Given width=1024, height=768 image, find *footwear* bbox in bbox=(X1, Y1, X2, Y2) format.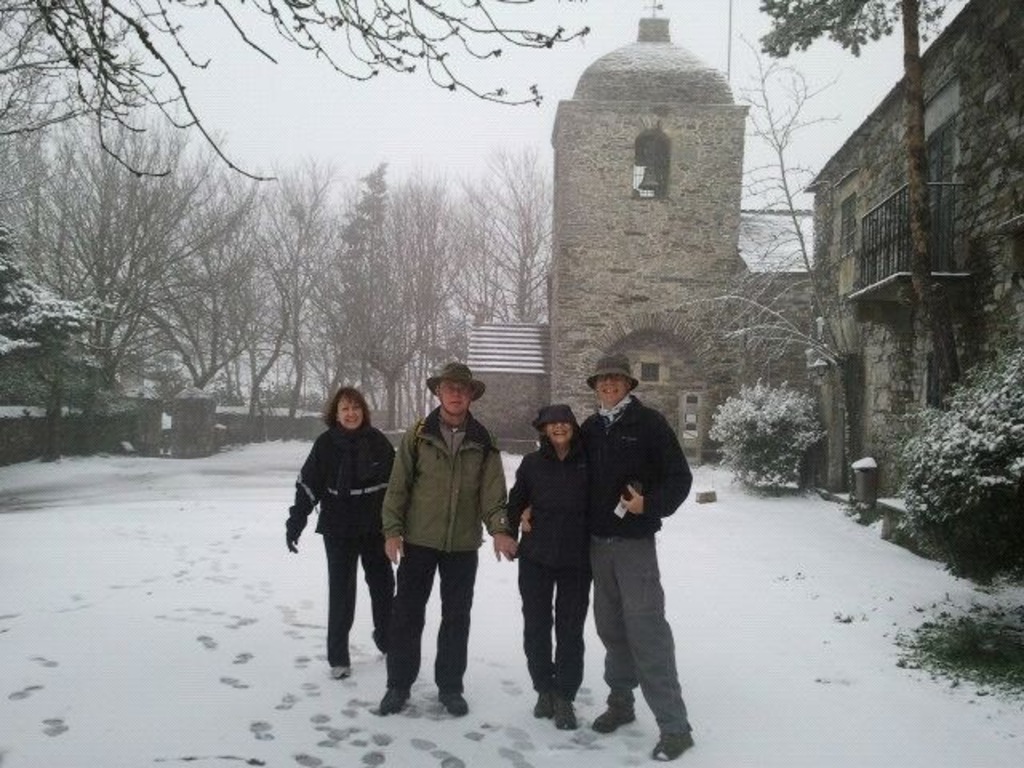
bbox=(595, 701, 635, 730).
